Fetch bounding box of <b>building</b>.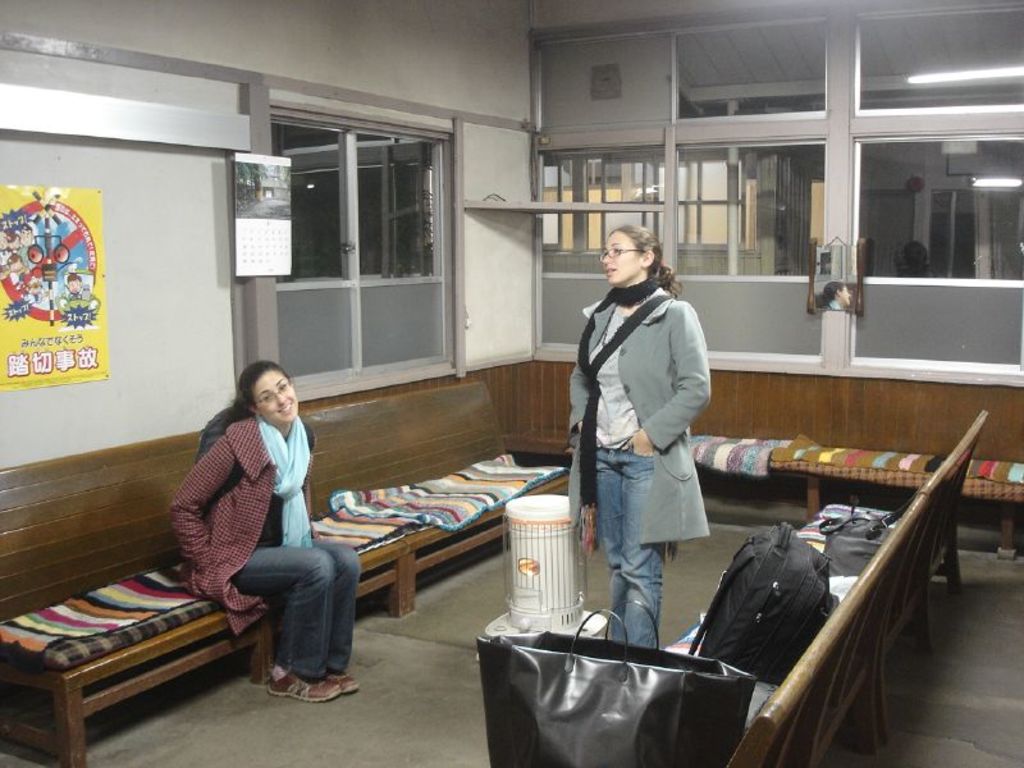
Bbox: region(3, 0, 1023, 767).
